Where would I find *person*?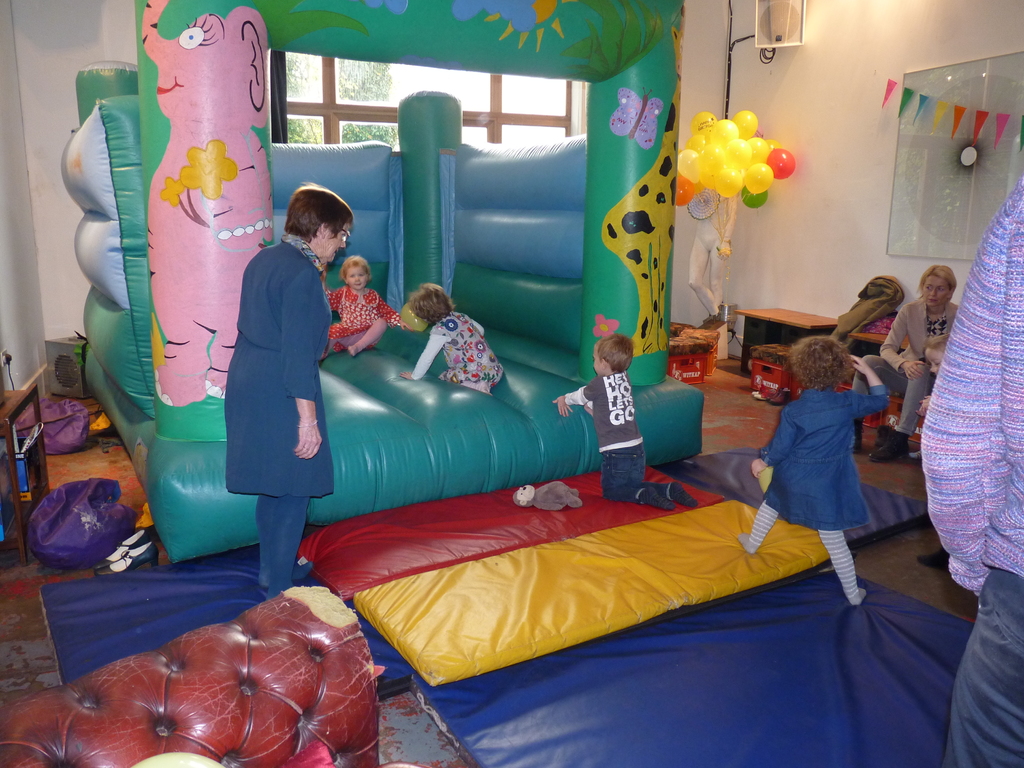
At <bbox>554, 332, 697, 516</bbox>.
